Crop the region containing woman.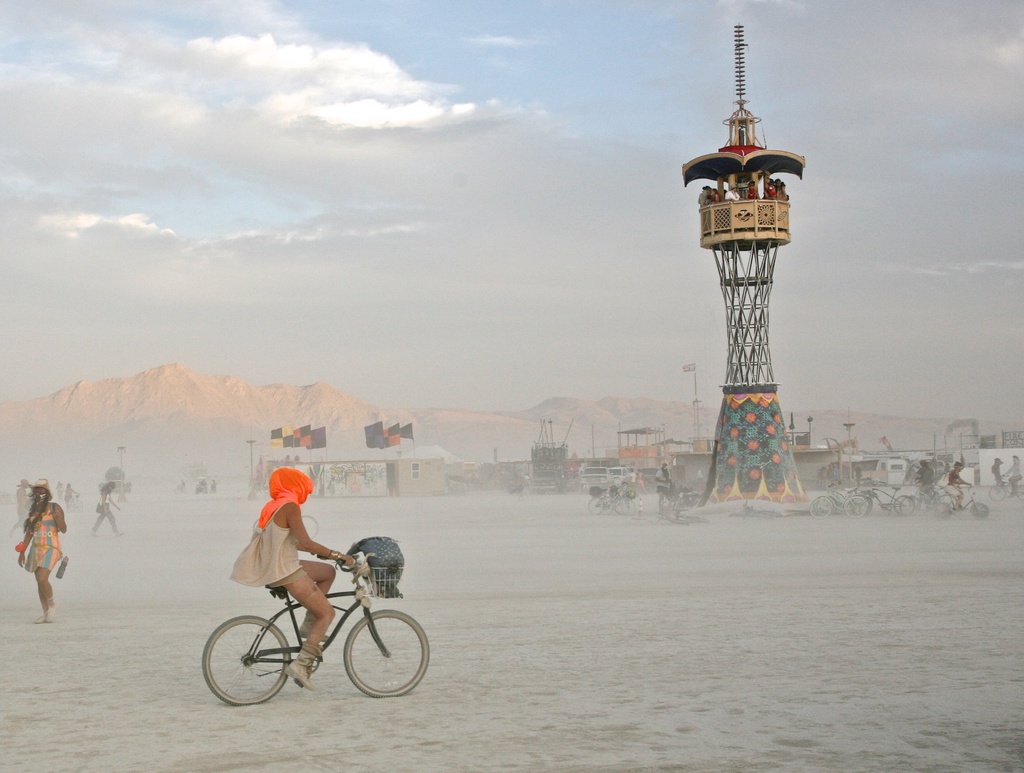
Crop region: select_region(1, 468, 89, 637).
